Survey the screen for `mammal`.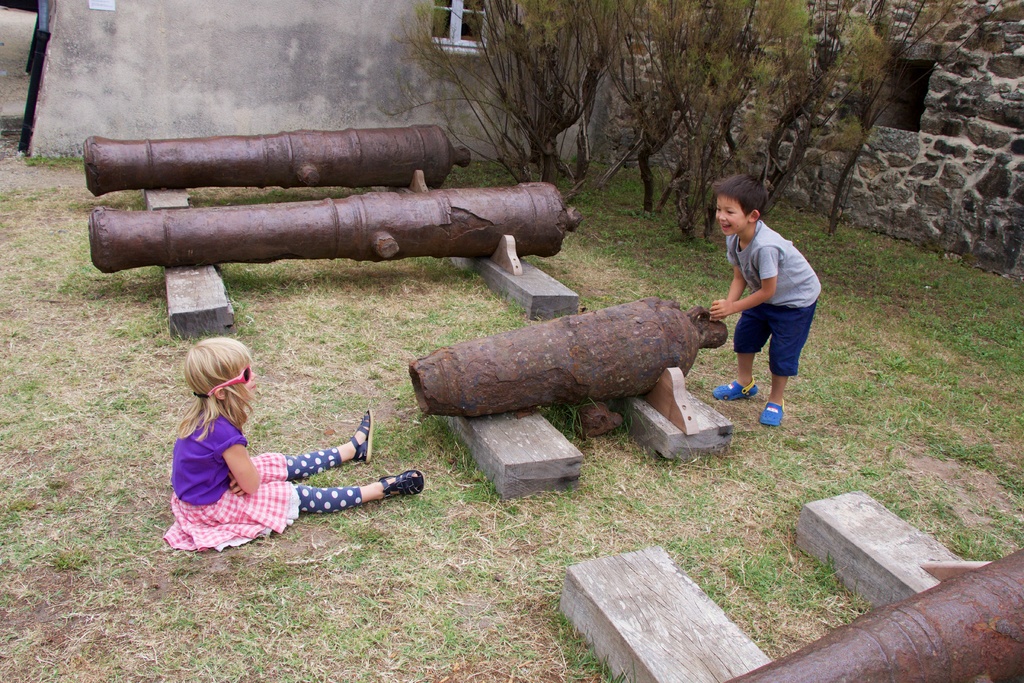
Survey found: (730,197,823,429).
